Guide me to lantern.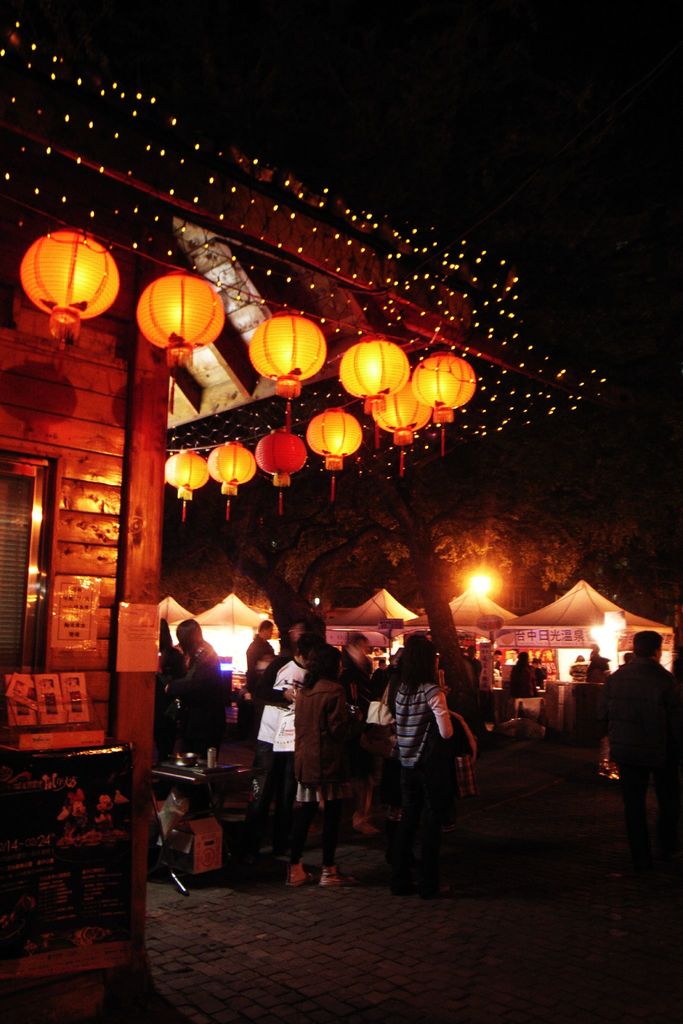
Guidance: Rect(339, 333, 409, 450).
